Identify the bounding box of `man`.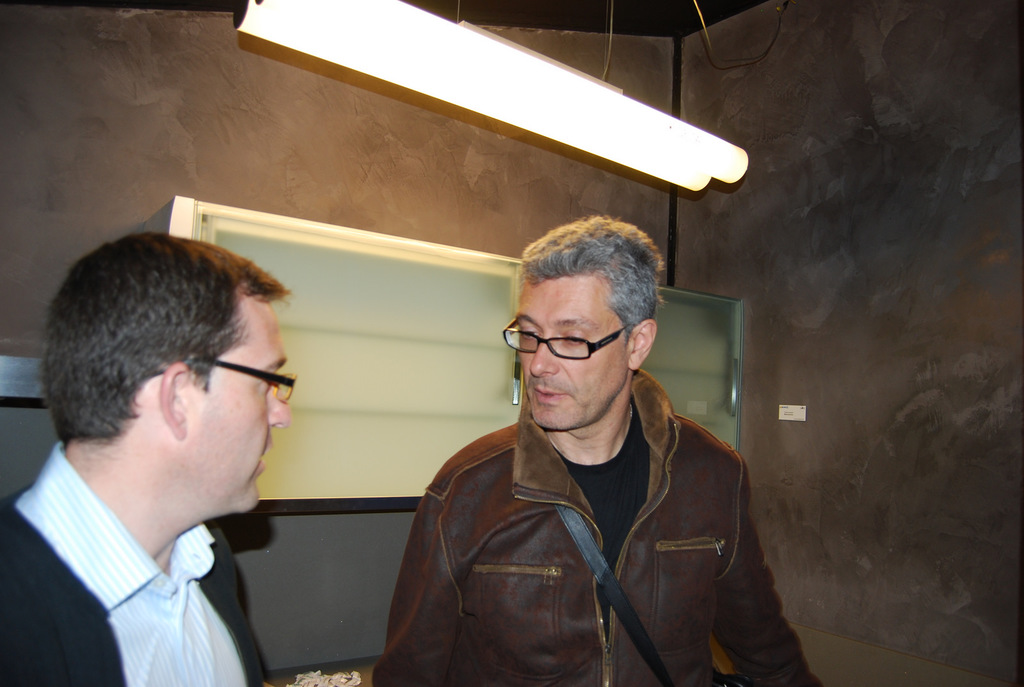
{"left": 374, "top": 212, "right": 820, "bottom": 686}.
